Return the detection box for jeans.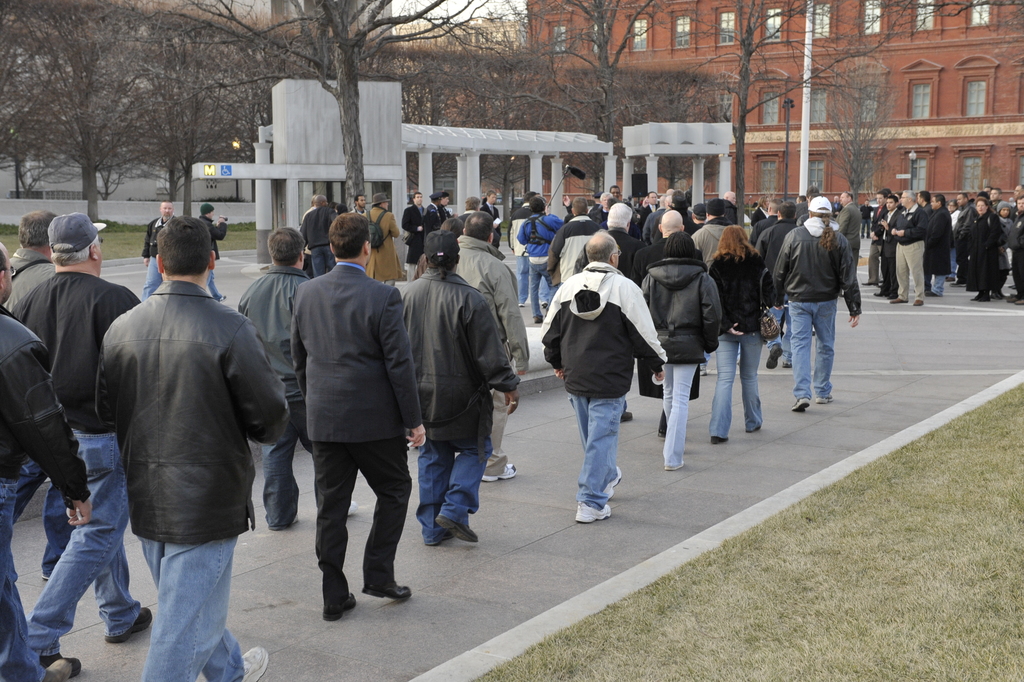
left=565, top=396, right=626, bottom=514.
